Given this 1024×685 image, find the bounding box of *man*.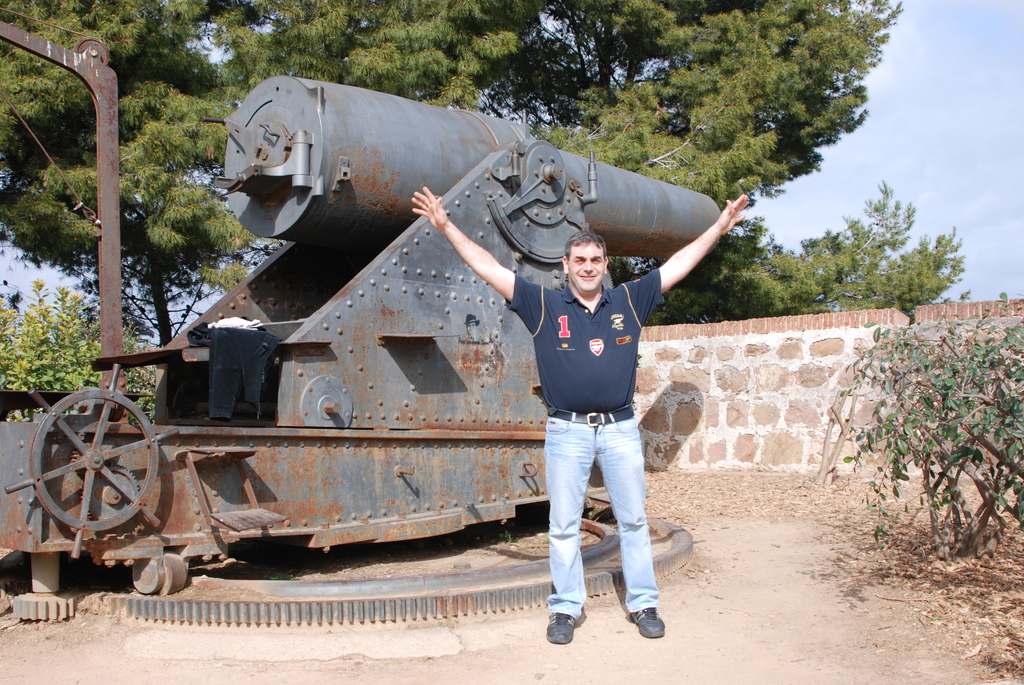
(463,148,713,631).
